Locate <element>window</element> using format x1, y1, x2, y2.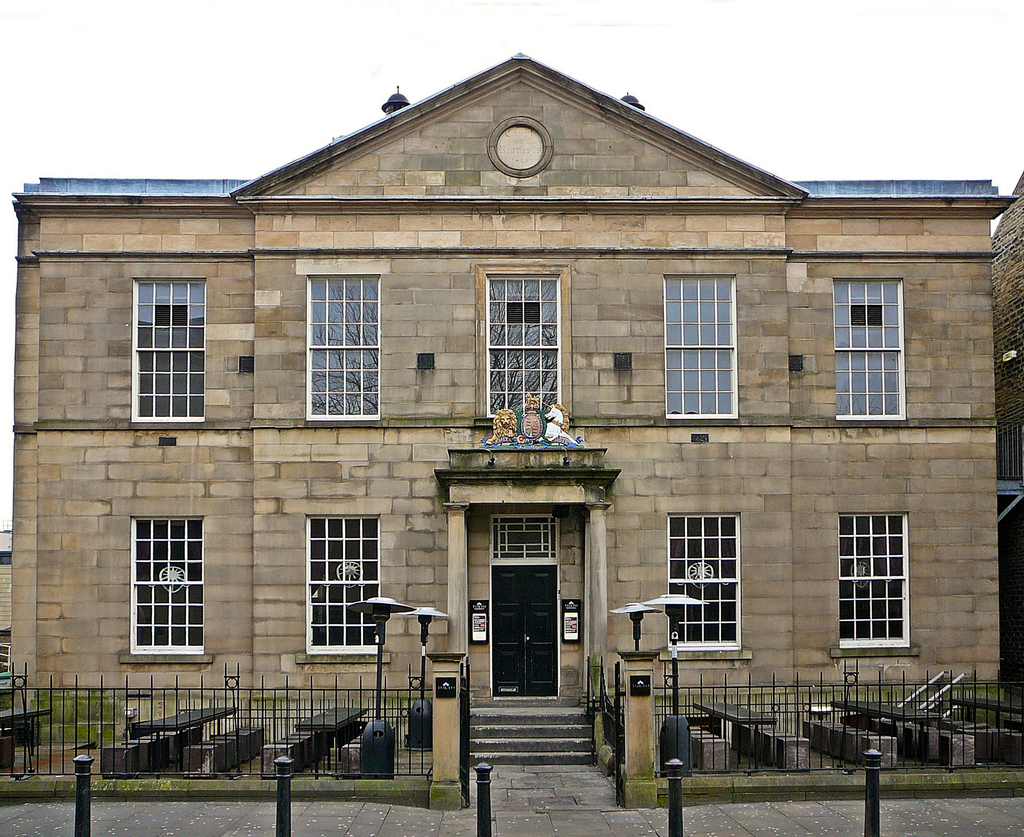
831, 275, 911, 421.
